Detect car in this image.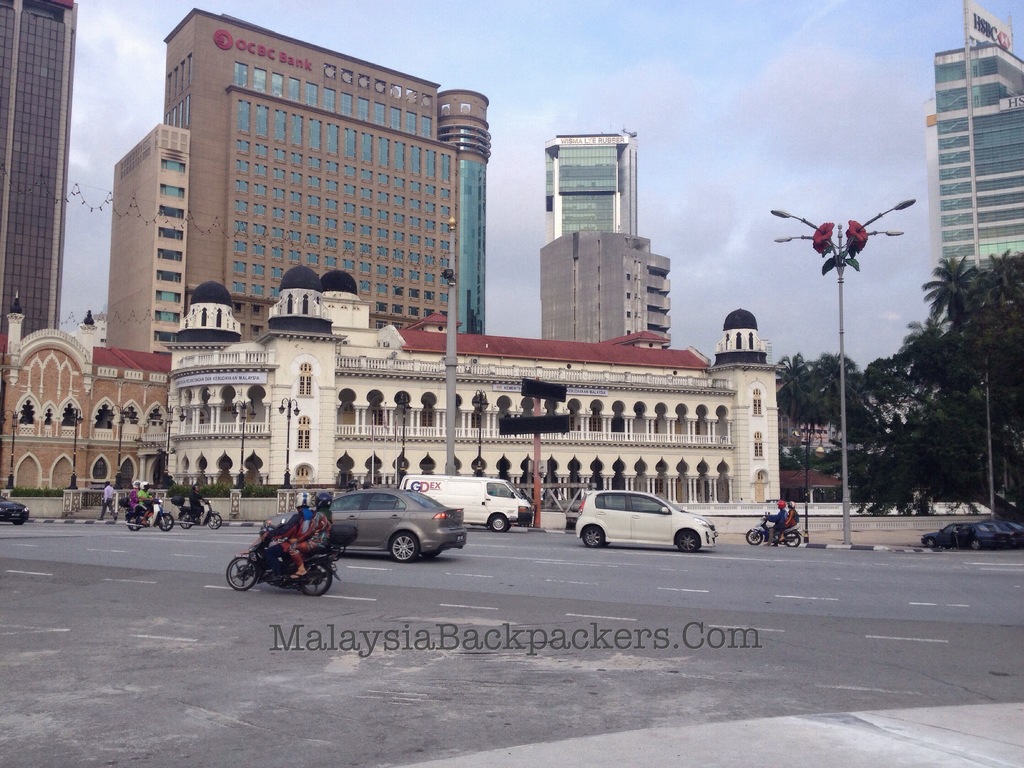
Detection: [x1=557, y1=497, x2=711, y2=554].
